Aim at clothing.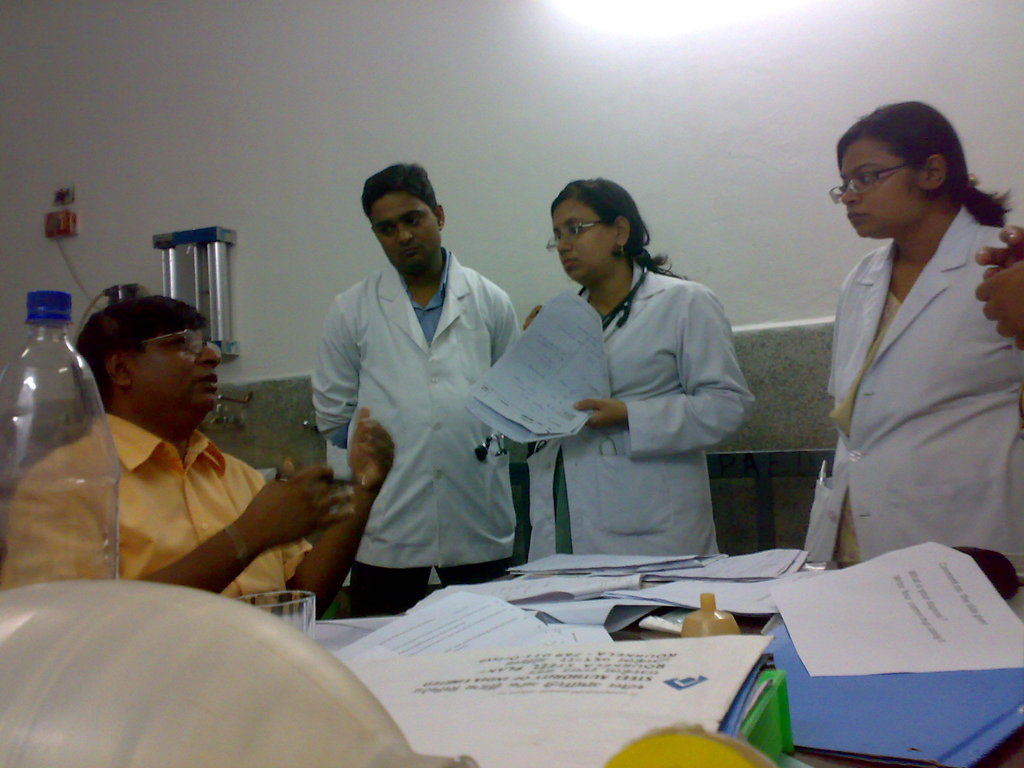
Aimed at 314/218/532/616.
